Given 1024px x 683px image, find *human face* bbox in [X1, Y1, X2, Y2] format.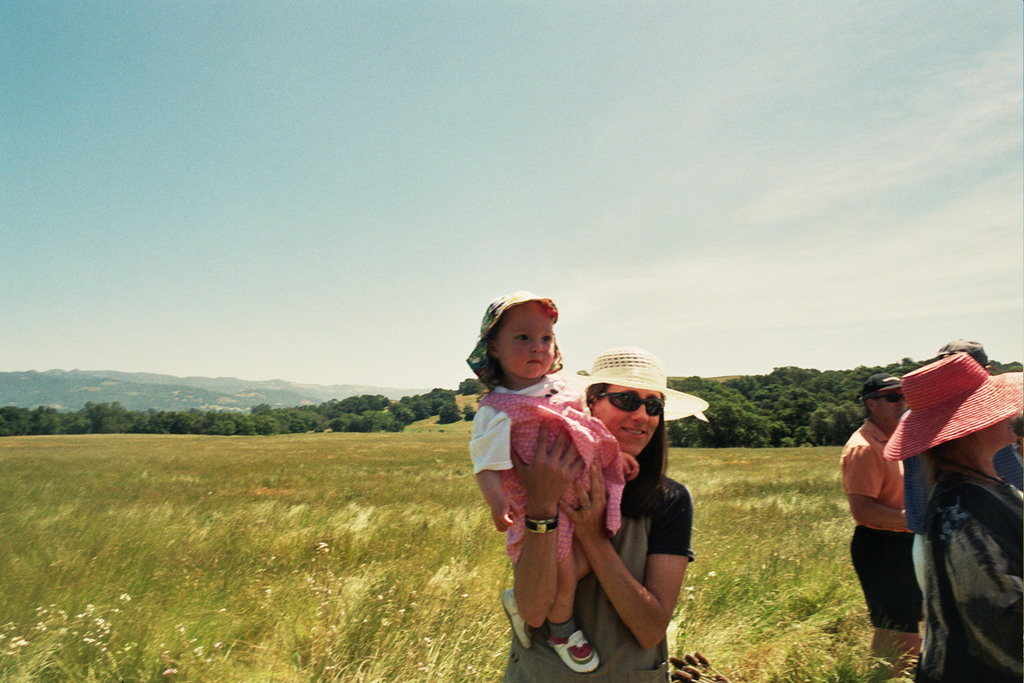
[495, 309, 549, 378].
